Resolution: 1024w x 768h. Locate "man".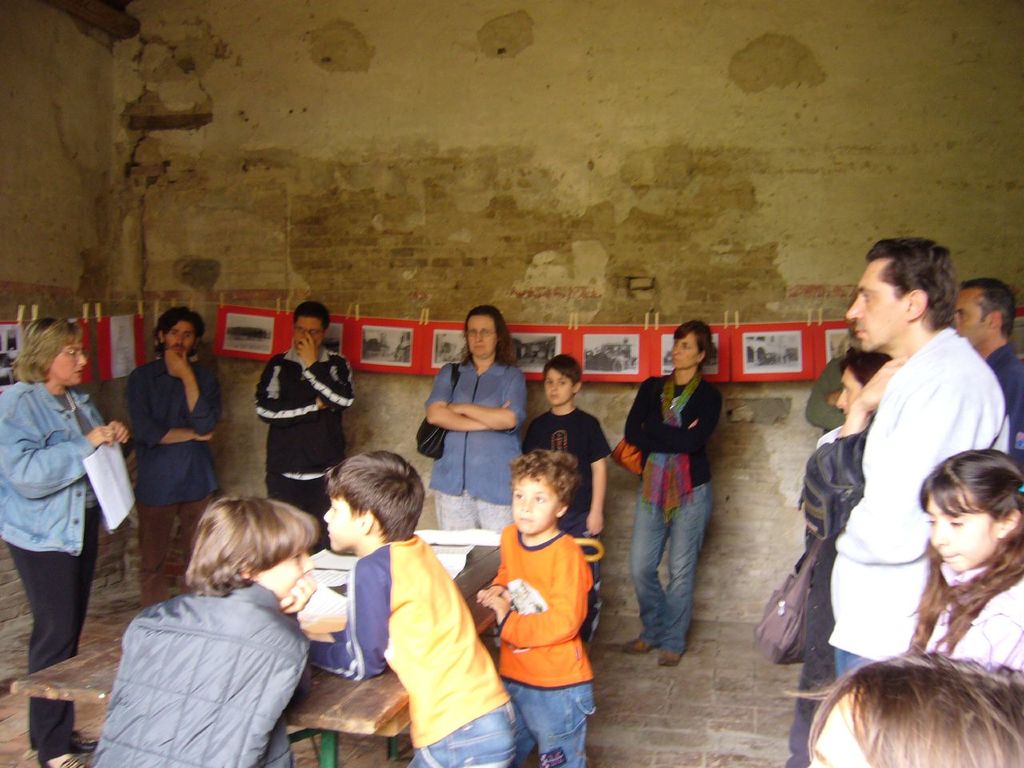
806:288:868:438.
